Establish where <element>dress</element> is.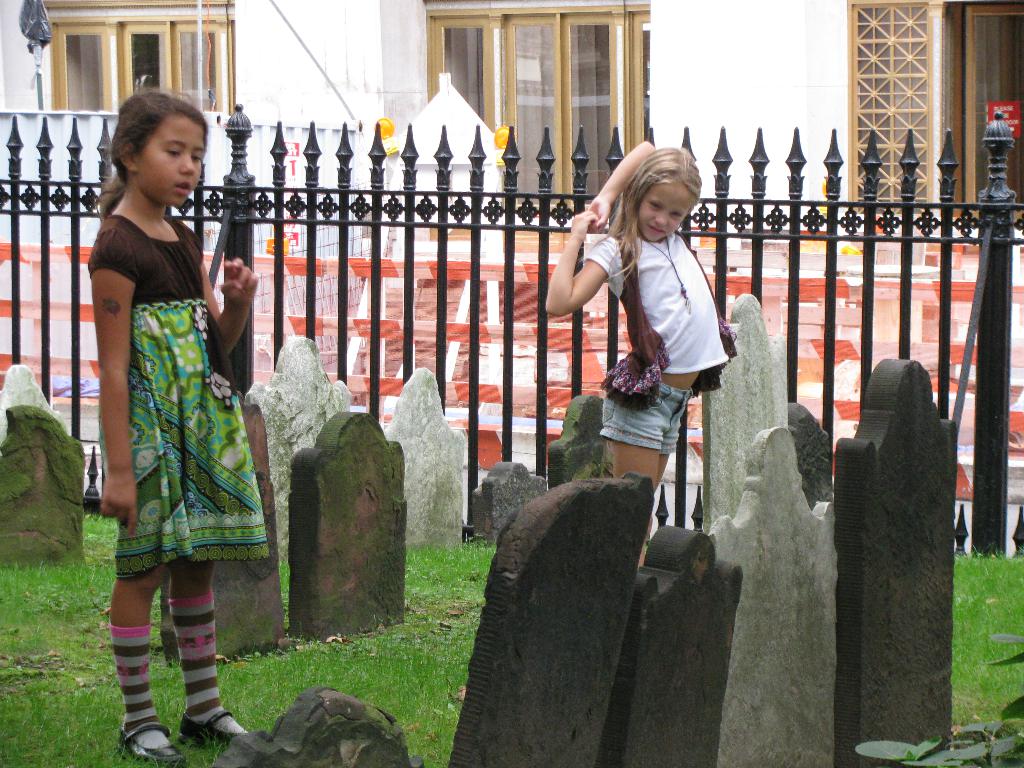
Established at 84:214:269:581.
